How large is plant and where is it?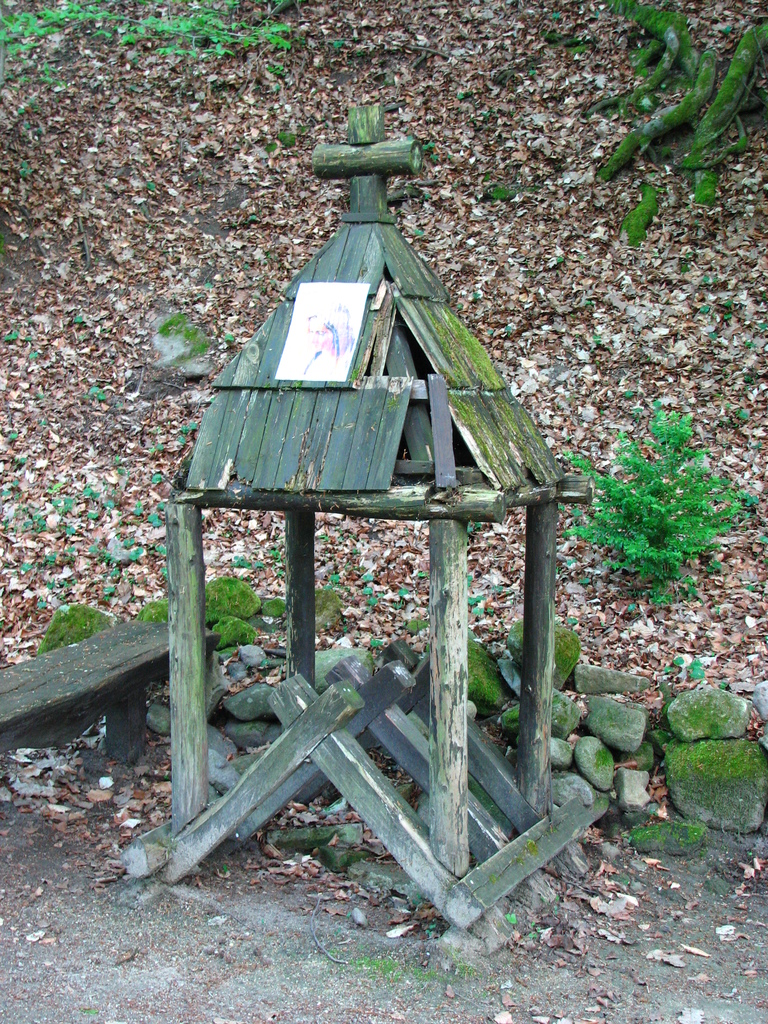
Bounding box: 72 314 84 324.
